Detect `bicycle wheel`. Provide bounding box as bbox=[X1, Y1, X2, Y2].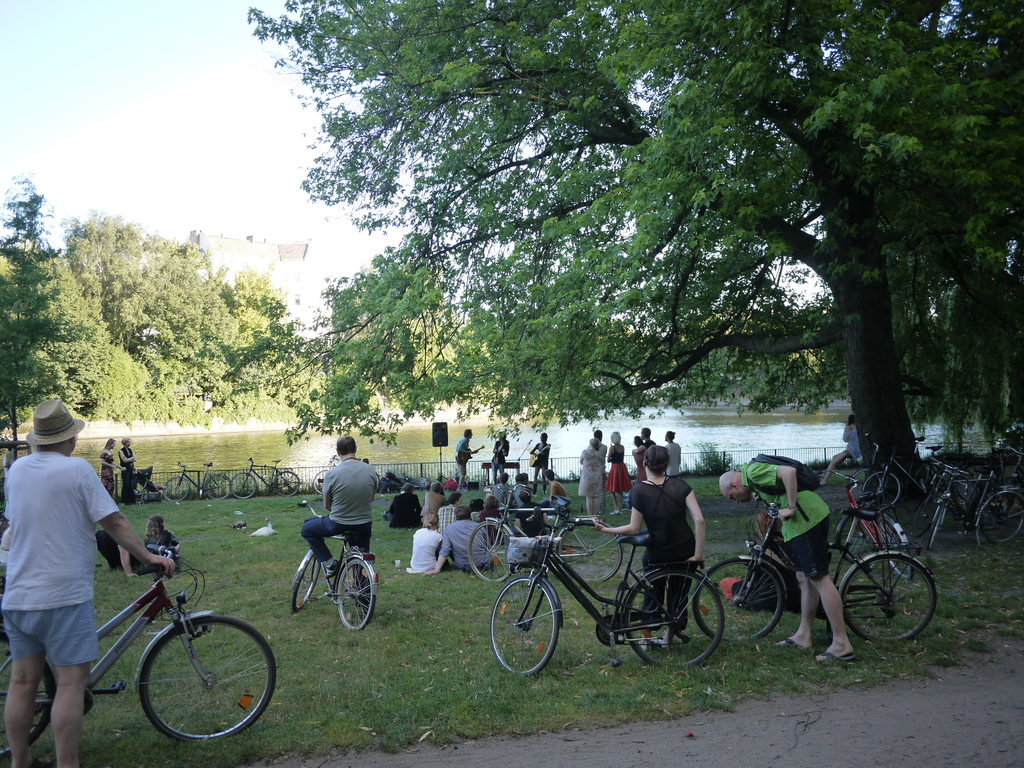
bbox=[689, 557, 786, 644].
